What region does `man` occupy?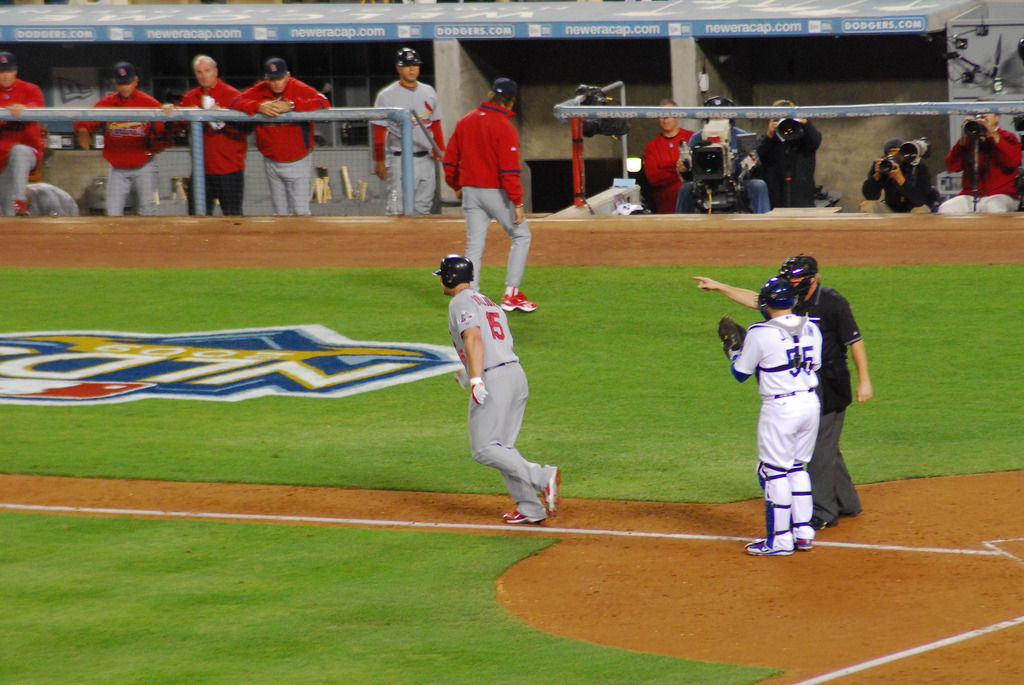
box(173, 59, 254, 205).
